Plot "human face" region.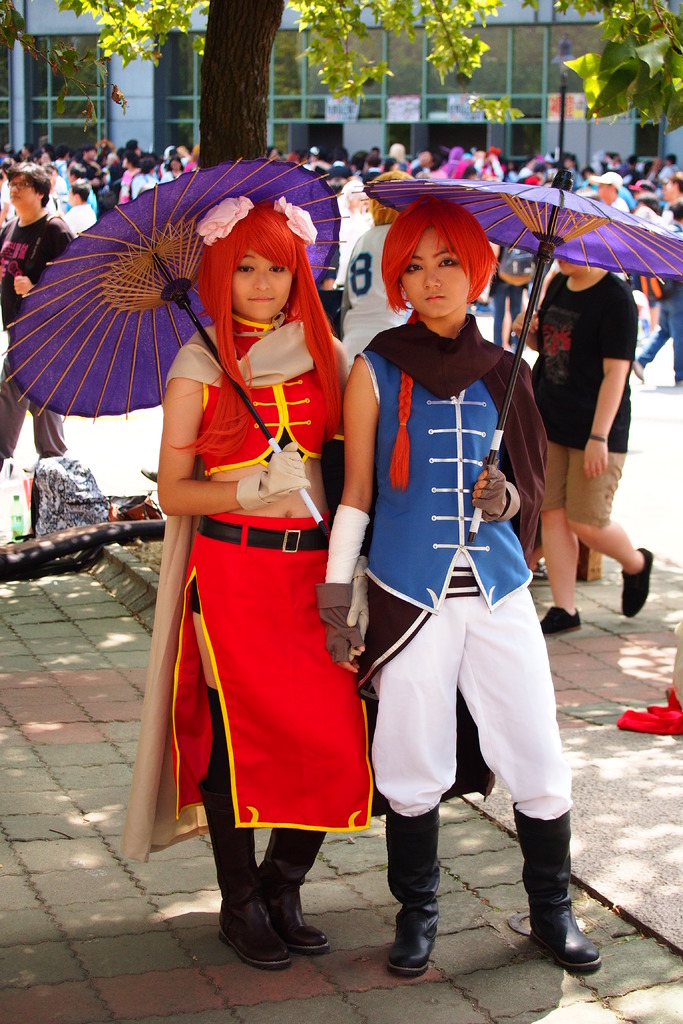
Plotted at x1=398 y1=230 x2=477 y2=314.
